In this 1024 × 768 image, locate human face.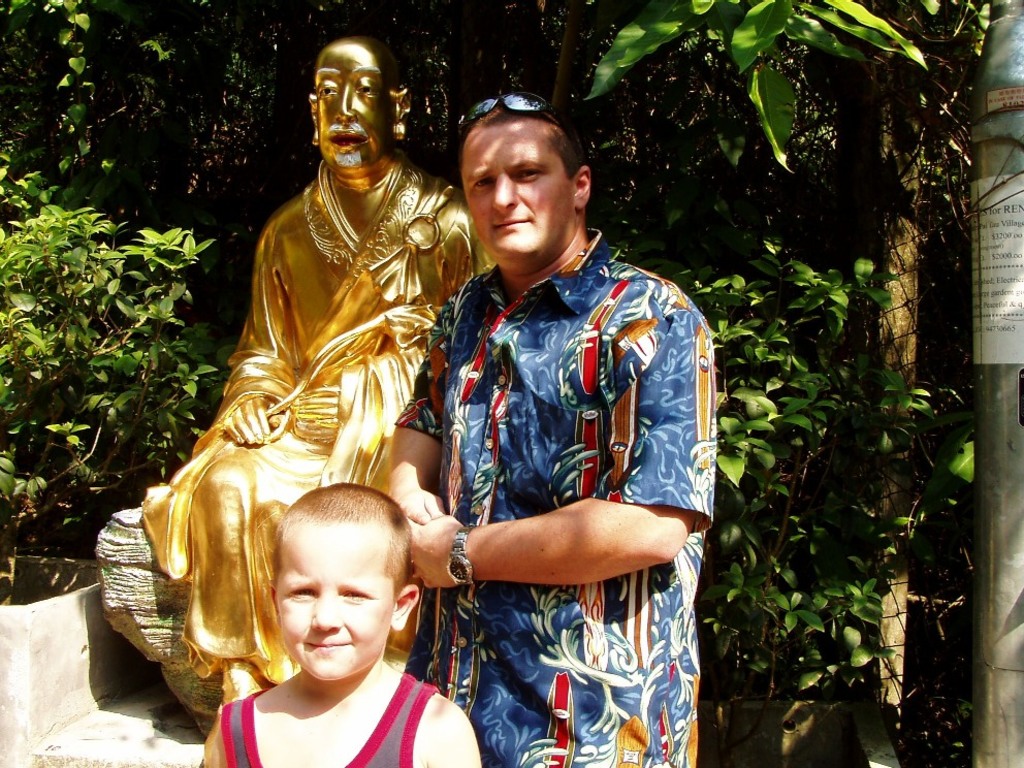
Bounding box: 312,43,399,173.
